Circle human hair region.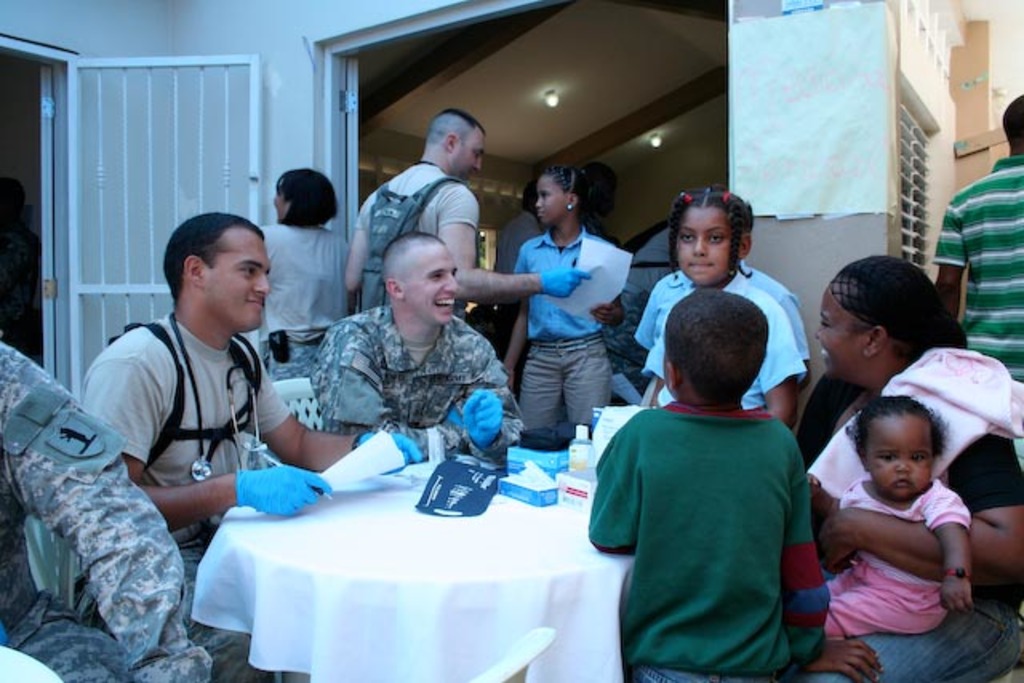
Region: 838:254:968:374.
